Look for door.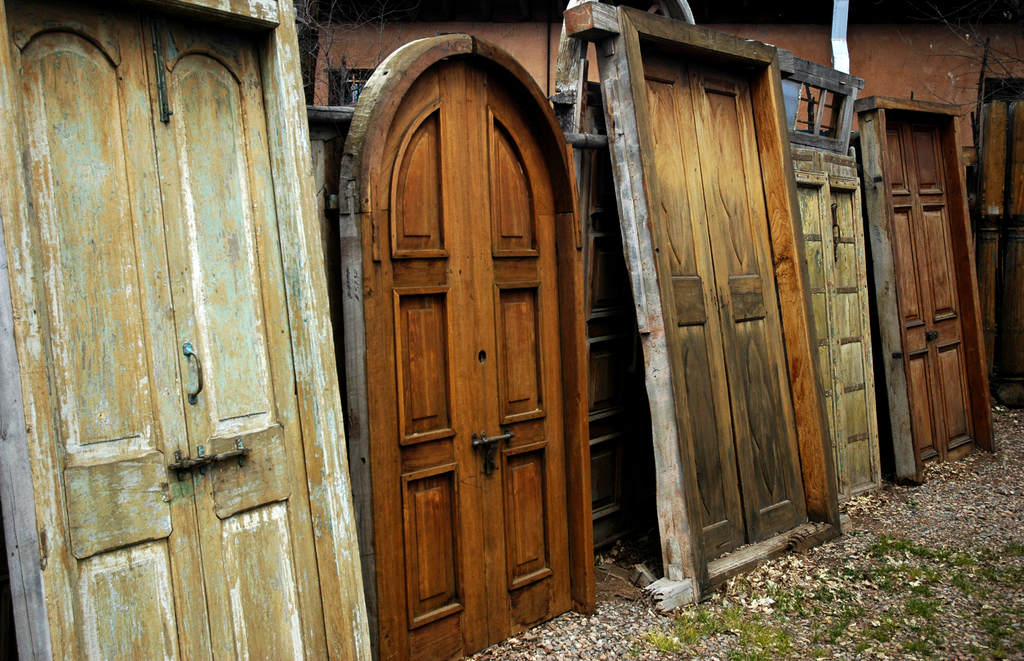
Found: <box>0,0,372,660</box>.
